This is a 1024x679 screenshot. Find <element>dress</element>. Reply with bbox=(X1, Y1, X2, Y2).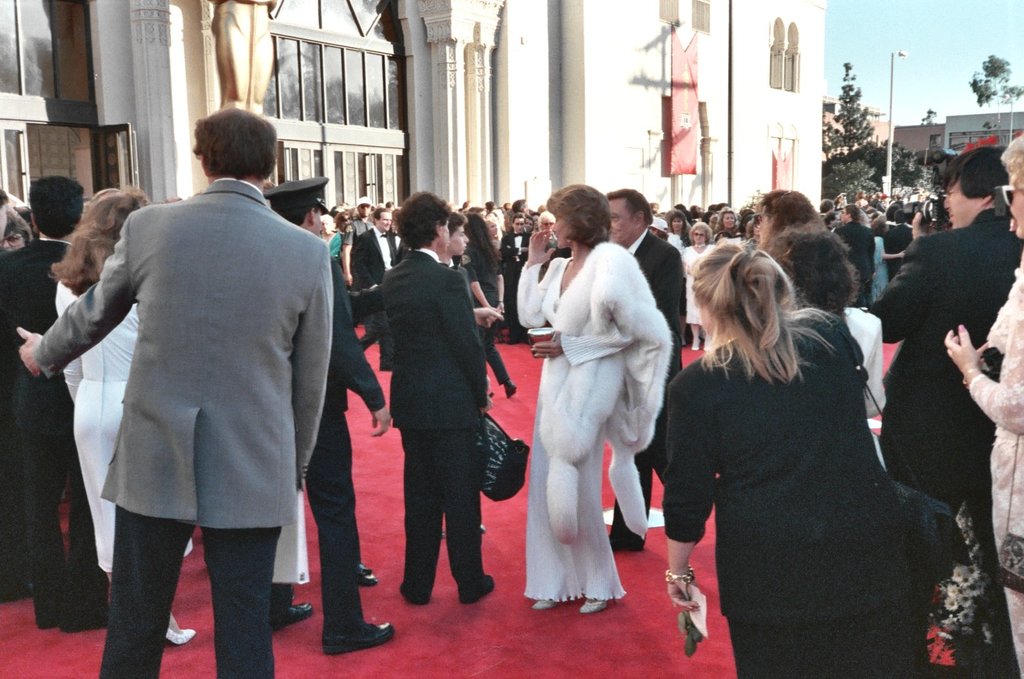
bbox=(520, 259, 630, 602).
